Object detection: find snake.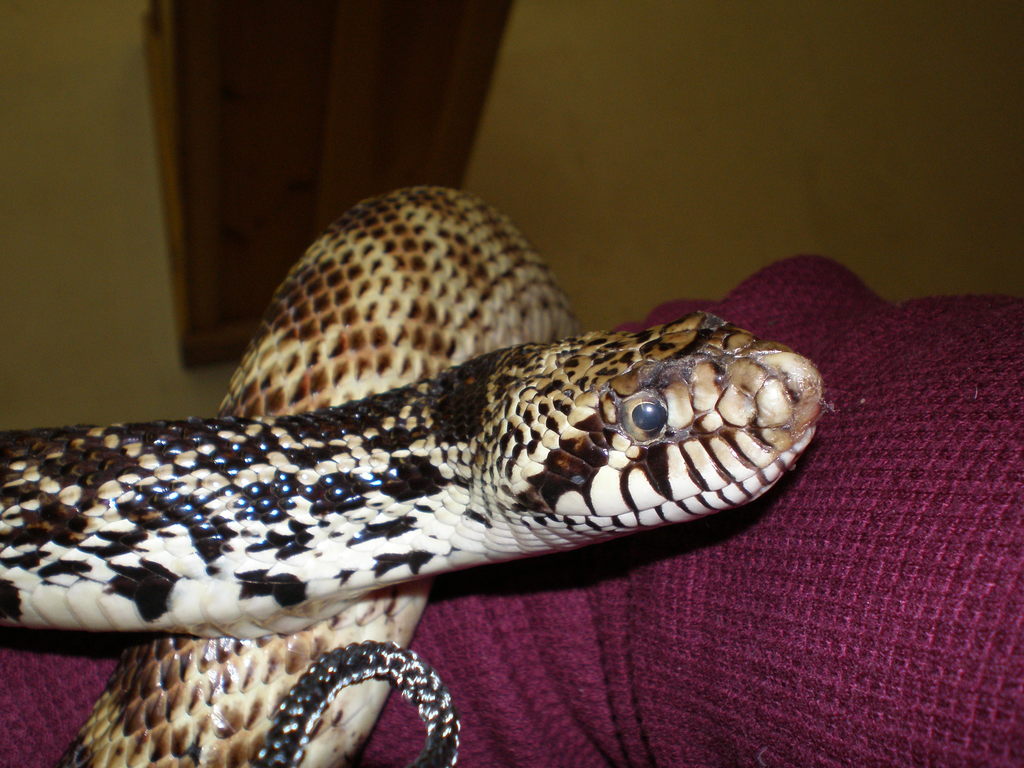
(left=0, top=184, right=839, bottom=767).
